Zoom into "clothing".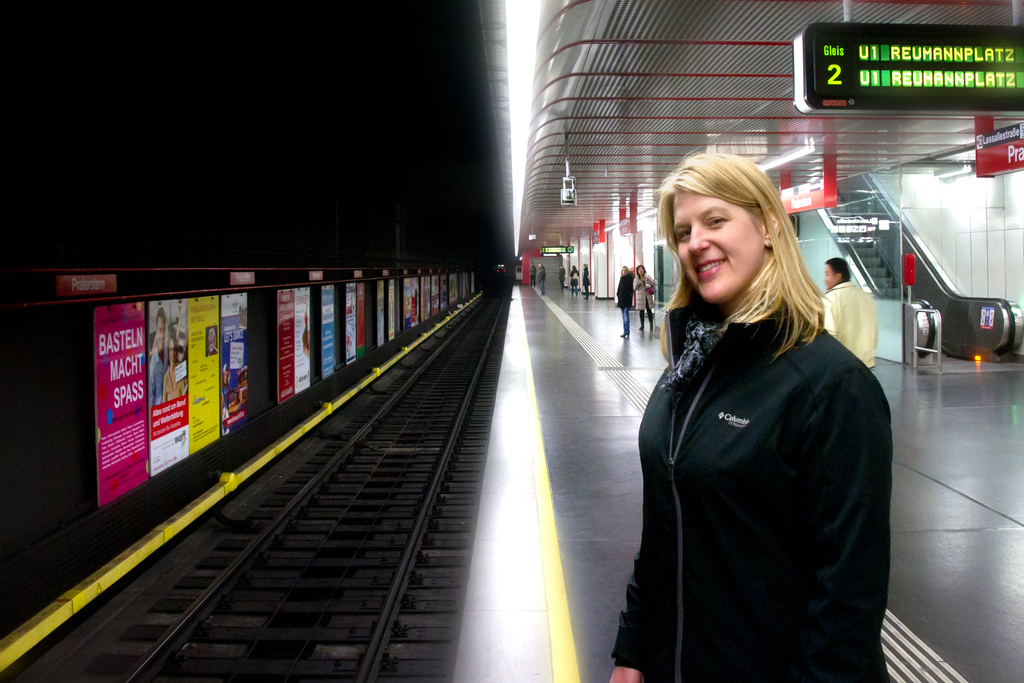
Zoom target: {"left": 624, "top": 242, "right": 899, "bottom": 667}.
